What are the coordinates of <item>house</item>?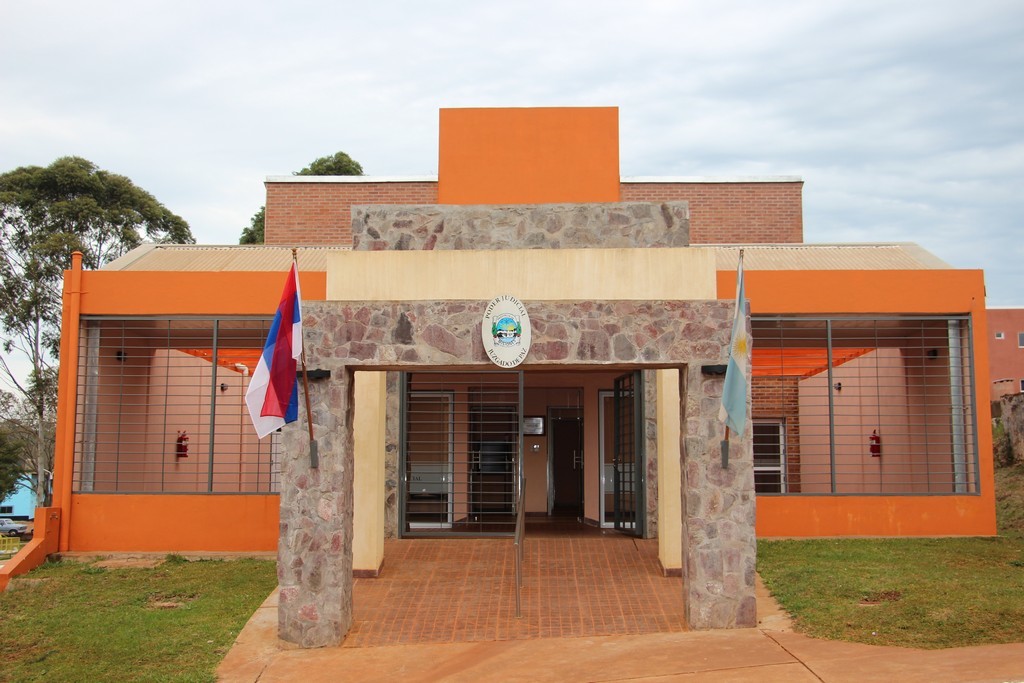
(left=977, top=302, right=1023, bottom=465).
